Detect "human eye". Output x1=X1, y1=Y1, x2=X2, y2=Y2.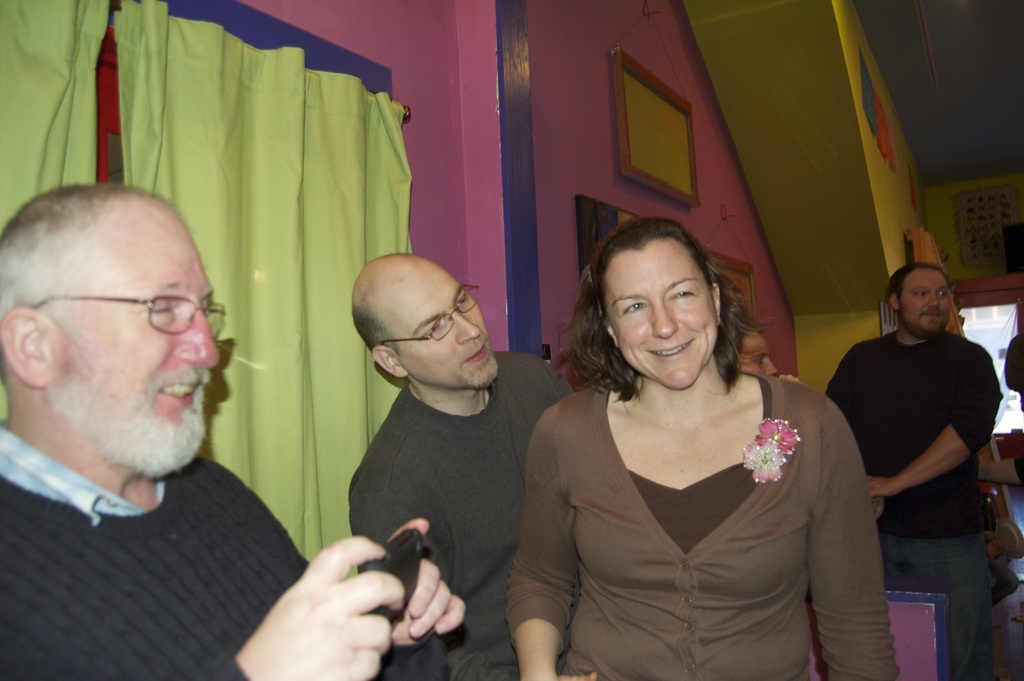
x1=458, y1=295, x2=467, y2=306.
